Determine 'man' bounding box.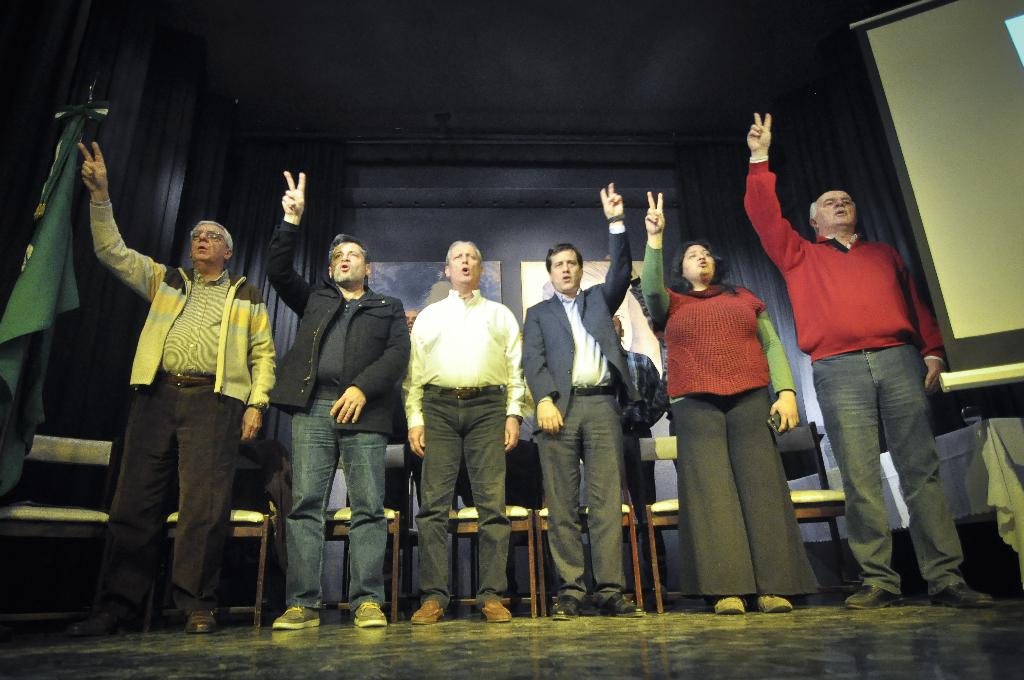
Determined: [x1=74, y1=140, x2=270, y2=638].
